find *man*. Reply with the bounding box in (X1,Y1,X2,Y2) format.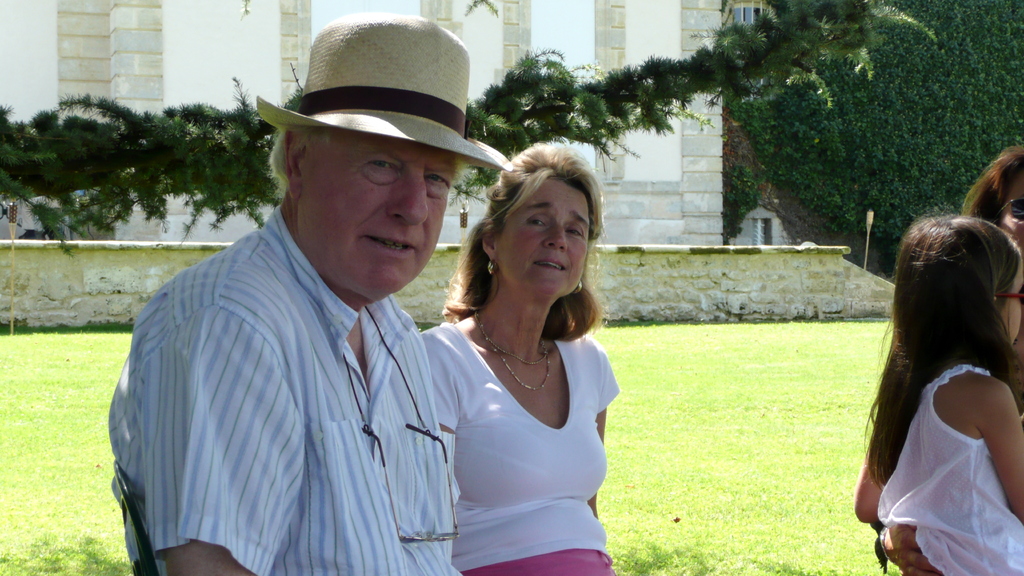
(105,10,519,575).
